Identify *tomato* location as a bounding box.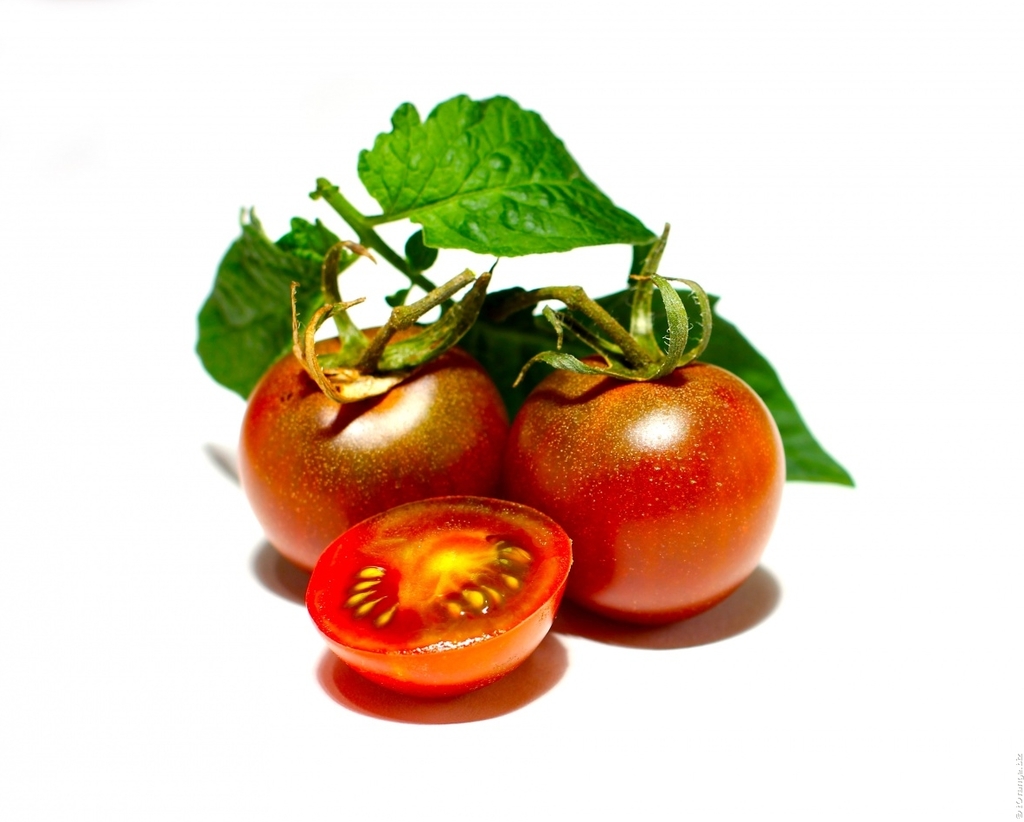
228, 242, 504, 576.
